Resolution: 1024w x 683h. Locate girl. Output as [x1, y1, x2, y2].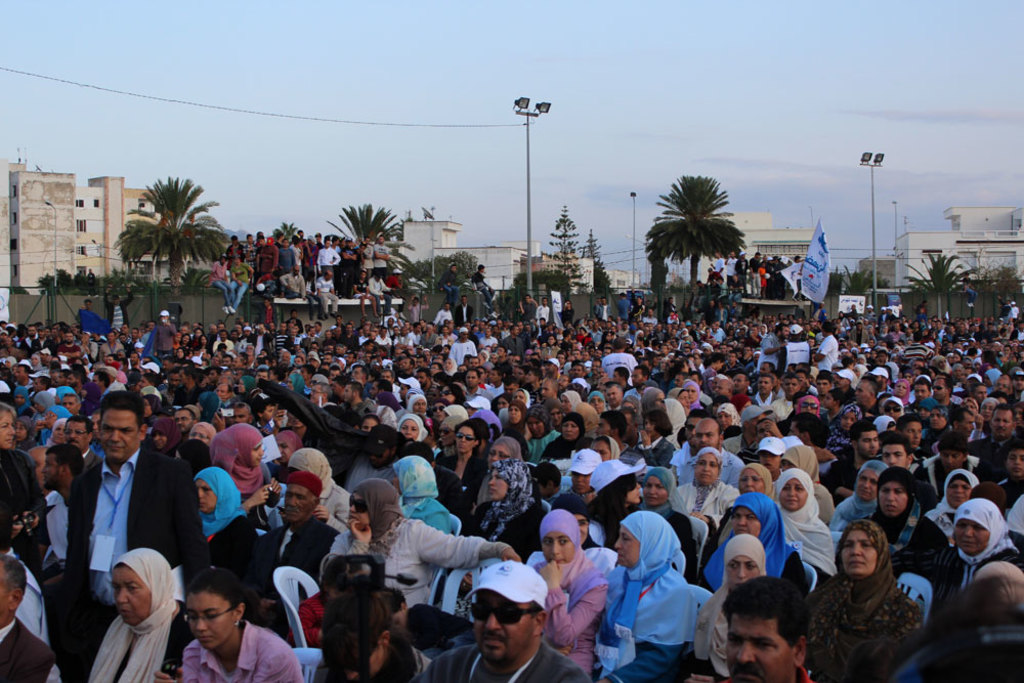
[800, 516, 919, 682].
